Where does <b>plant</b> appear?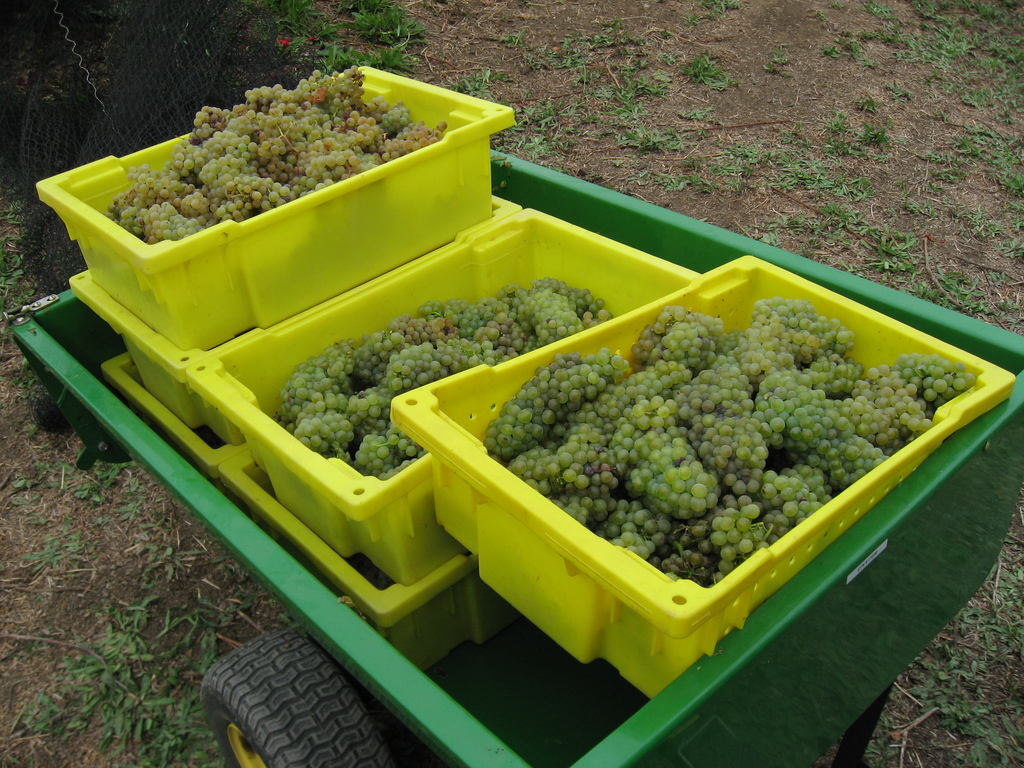
Appears at 619 31 645 45.
